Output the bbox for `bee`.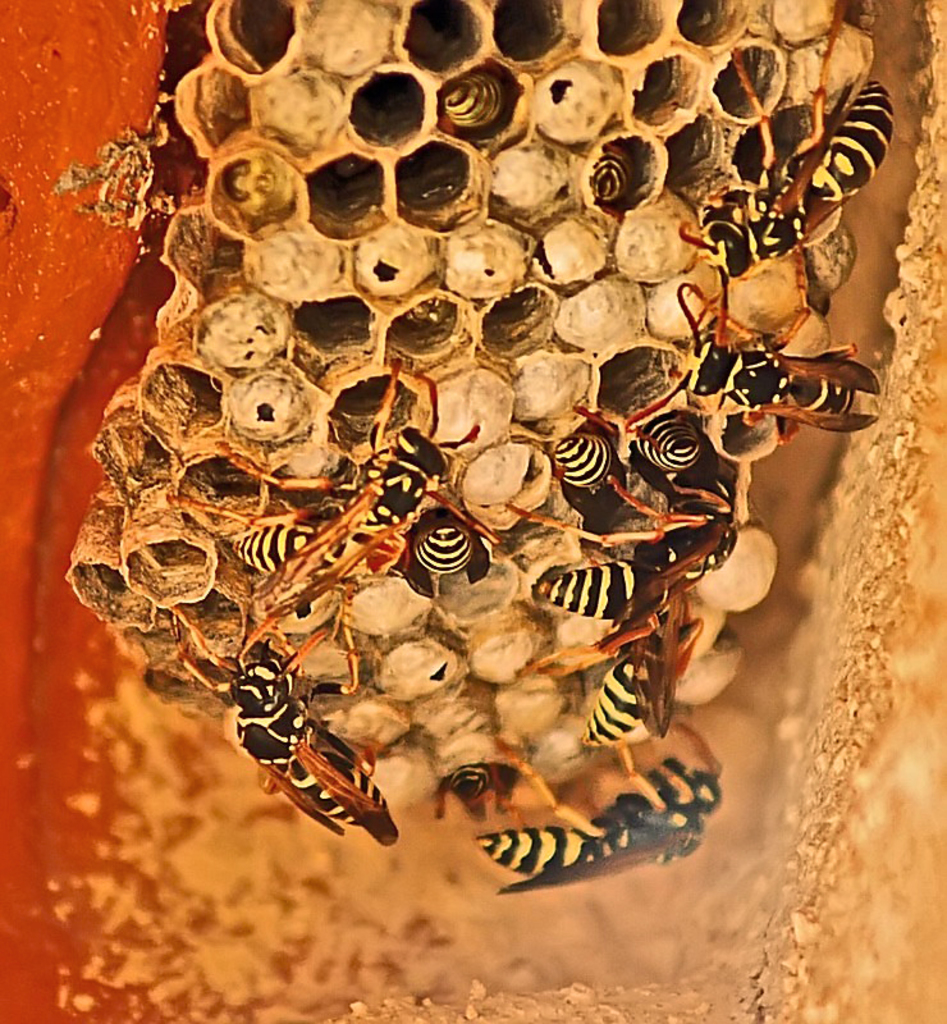
[374,475,477,600].
